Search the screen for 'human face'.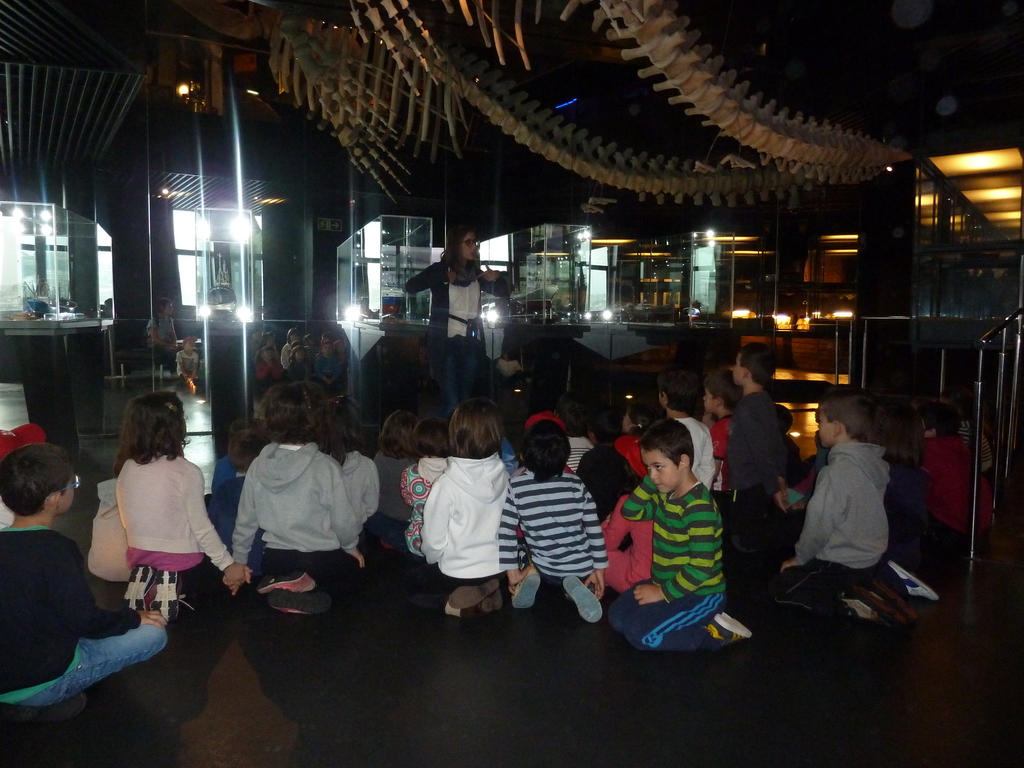
Found at region(705, 387, 721, 415).
